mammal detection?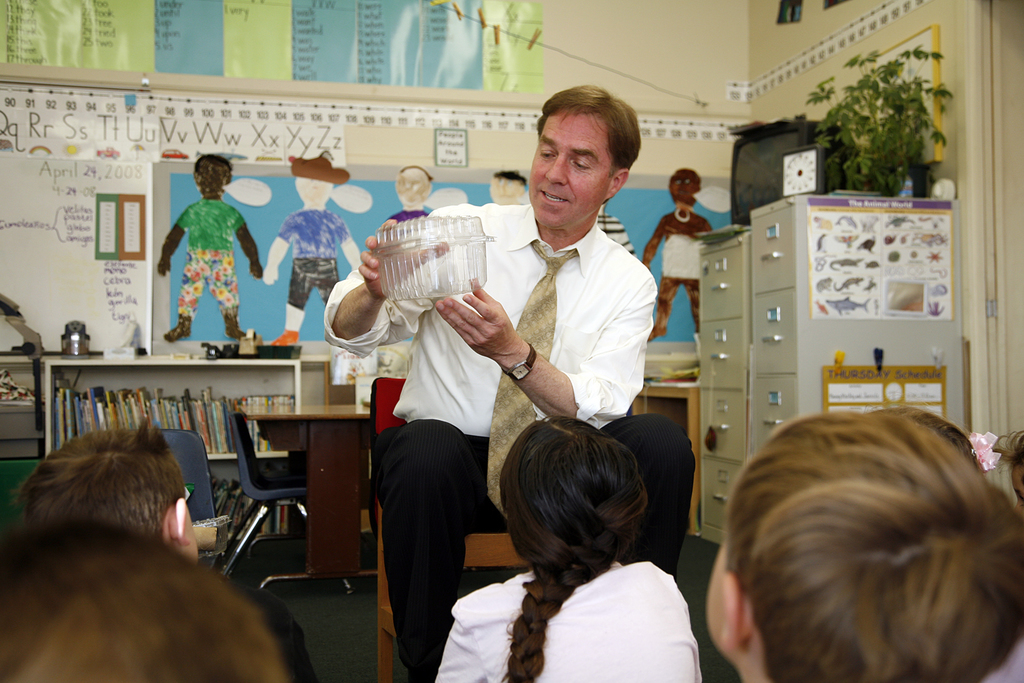
pyautogui.locateOnScreen(326, 85, 662, 682)
